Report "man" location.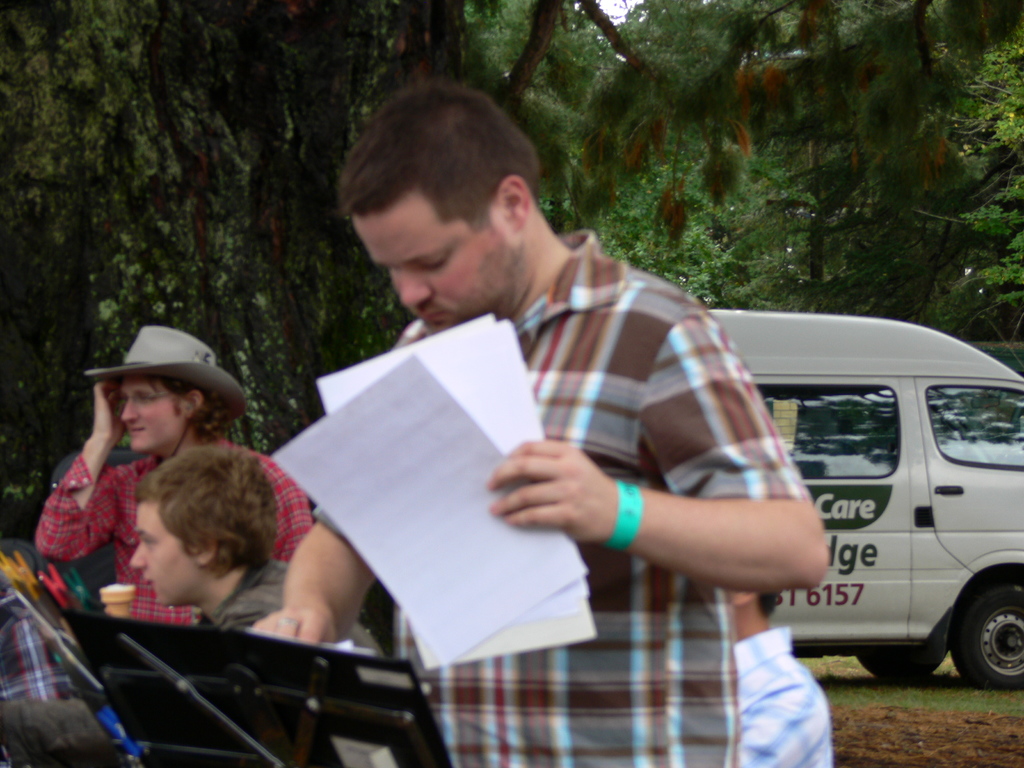
Report: Rect(239, 79, 829, 767).
